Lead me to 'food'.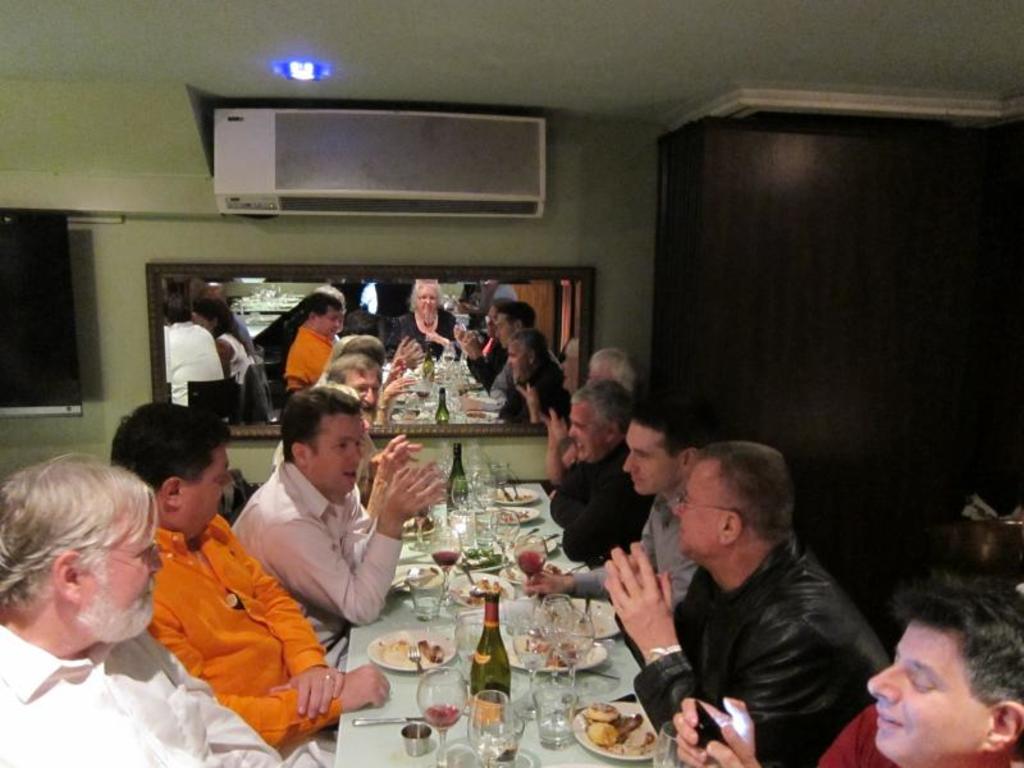
Lead to [x1=411, y1=515, x2=429, y2=530].
